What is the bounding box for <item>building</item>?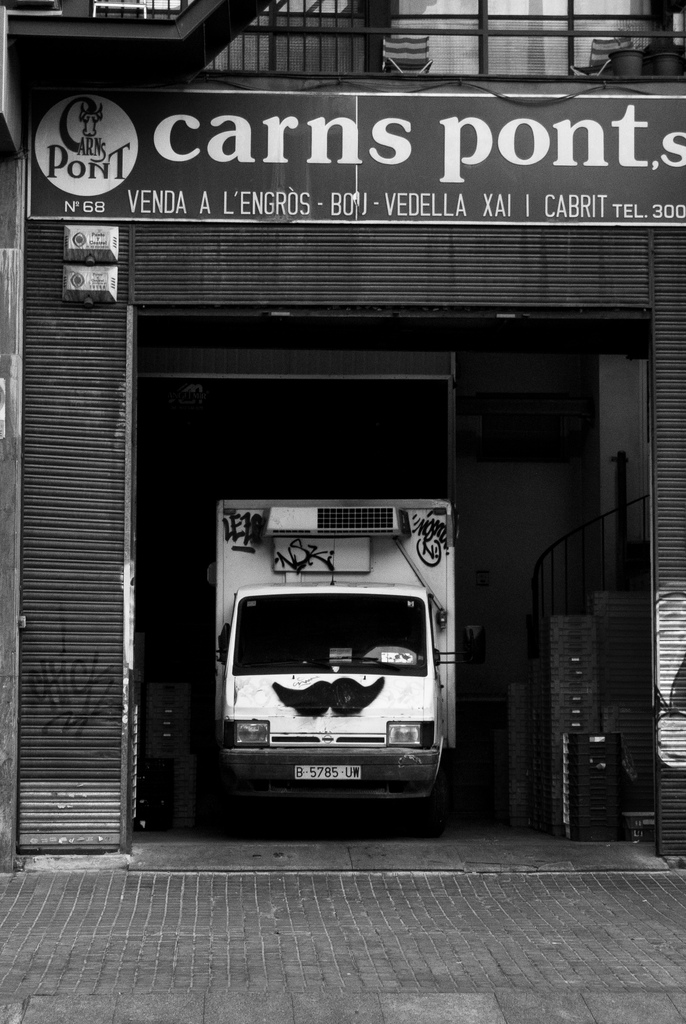
(left=0, top=0, right=685, bottom=856).
